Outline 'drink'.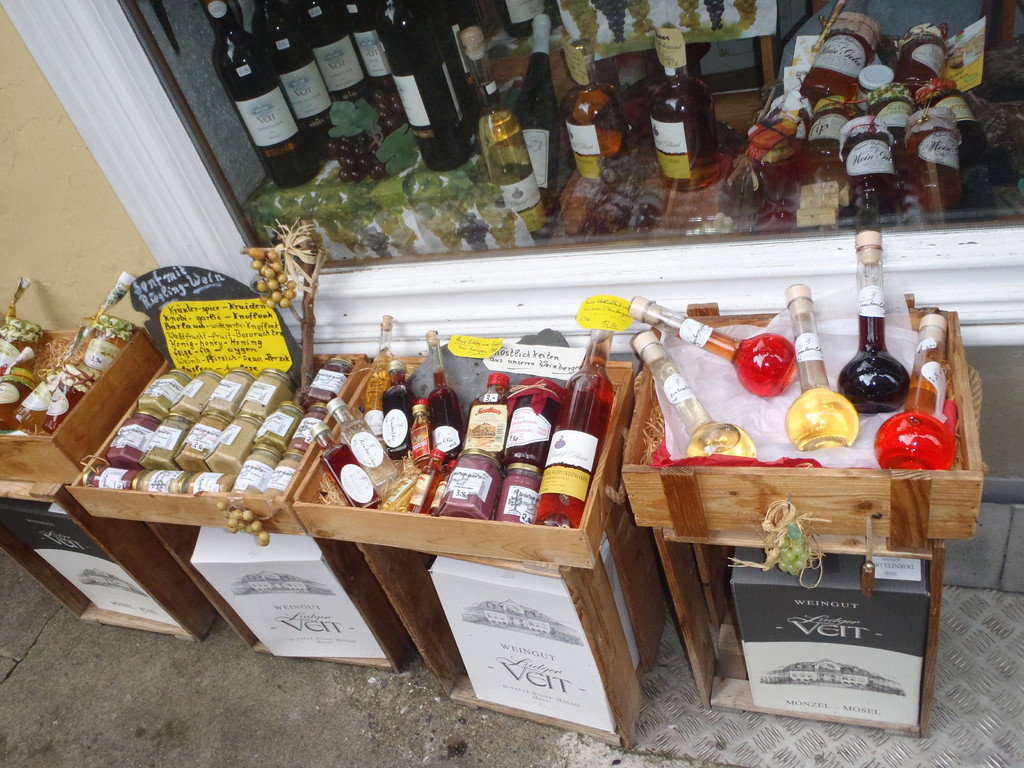
Outline: region(844, 324, 915, 432).
